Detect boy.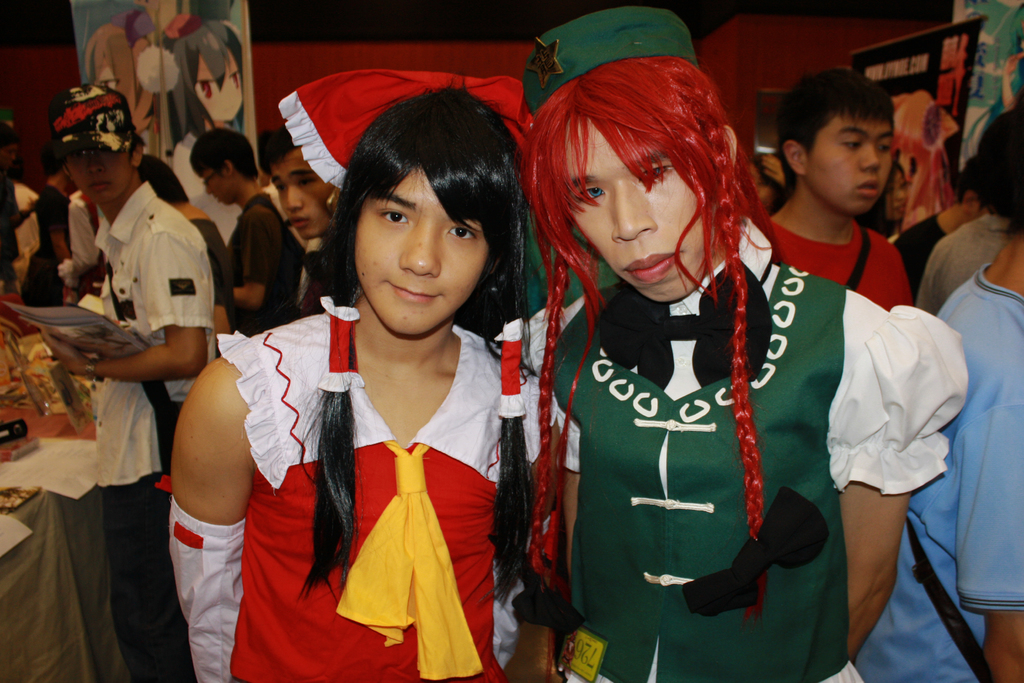
Detected at crop(765, 67, 917, 305).
